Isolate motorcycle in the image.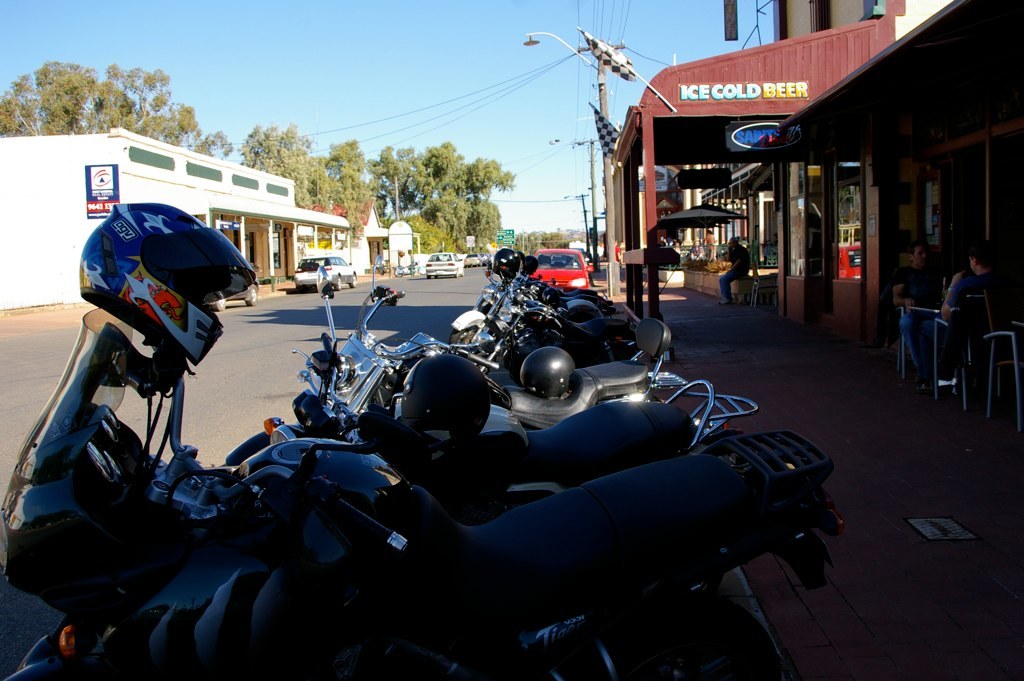
Isolated region: rect(445, 260, 609, 342).
